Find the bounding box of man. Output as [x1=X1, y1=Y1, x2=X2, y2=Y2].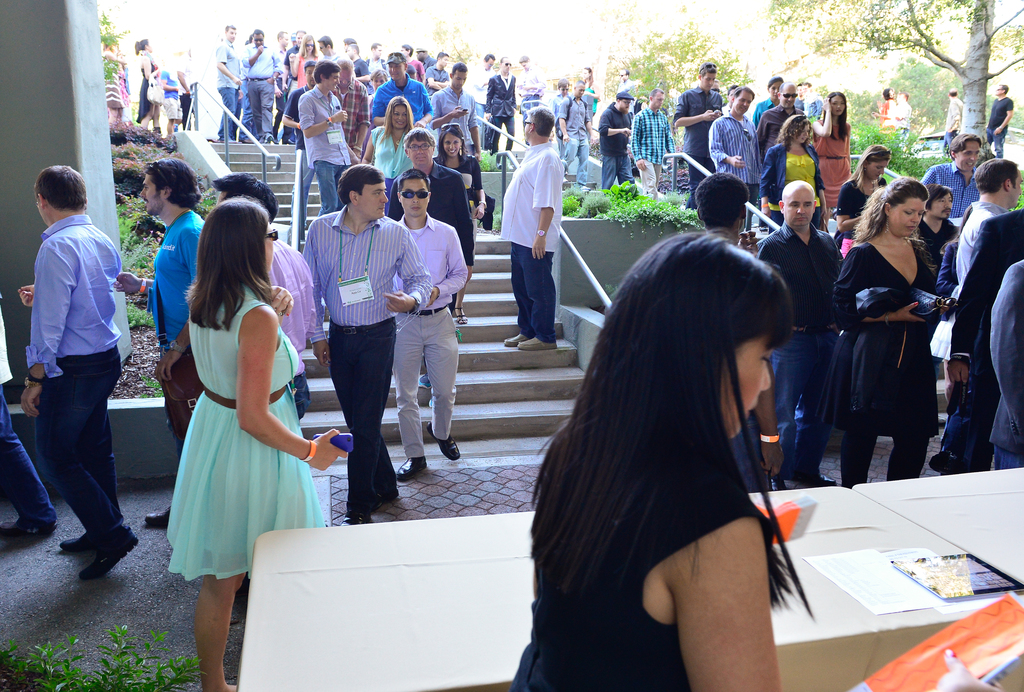
[x1=986, y1=259, x2=1023, y2=466].
